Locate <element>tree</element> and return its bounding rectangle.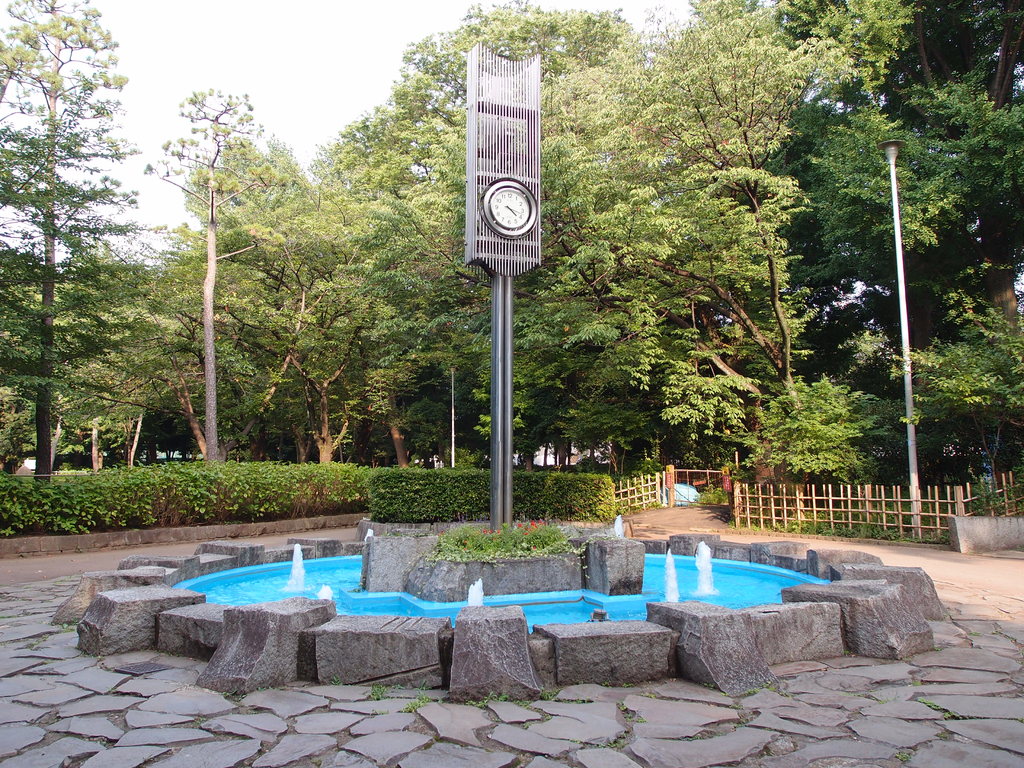
region(121, 127, 337, 467).
